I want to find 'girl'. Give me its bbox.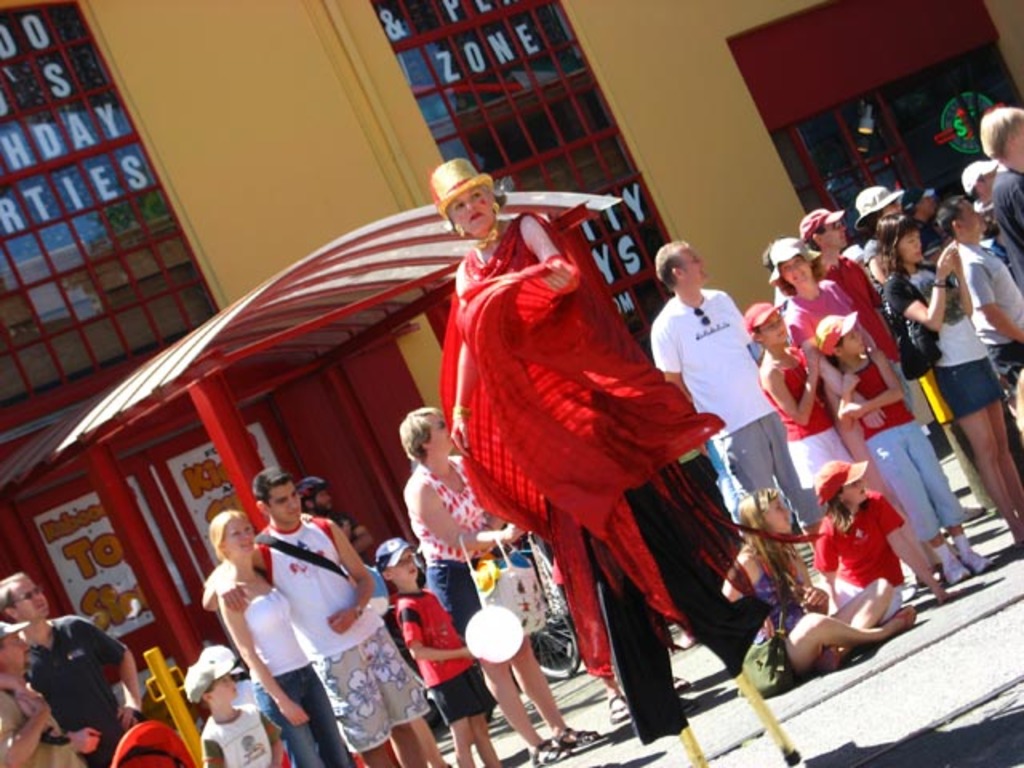
(x1=890, y1=221, x2=1022, y2=542).
